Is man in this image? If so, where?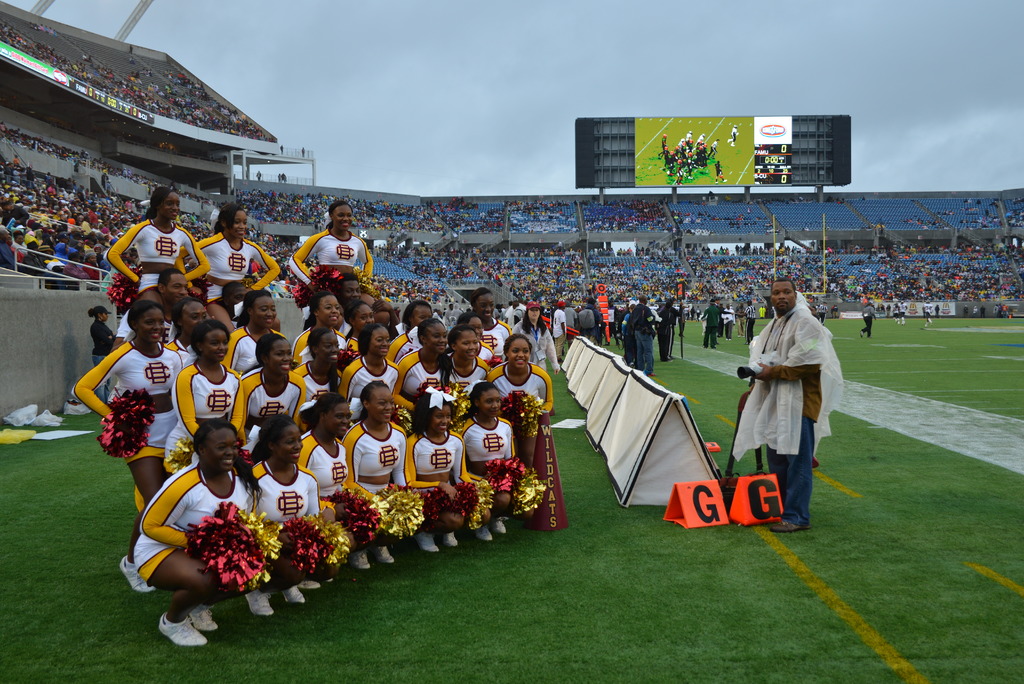
Yes, at {"x1": 552, "y1": 300, "x2": 567, "y2": 363}.
